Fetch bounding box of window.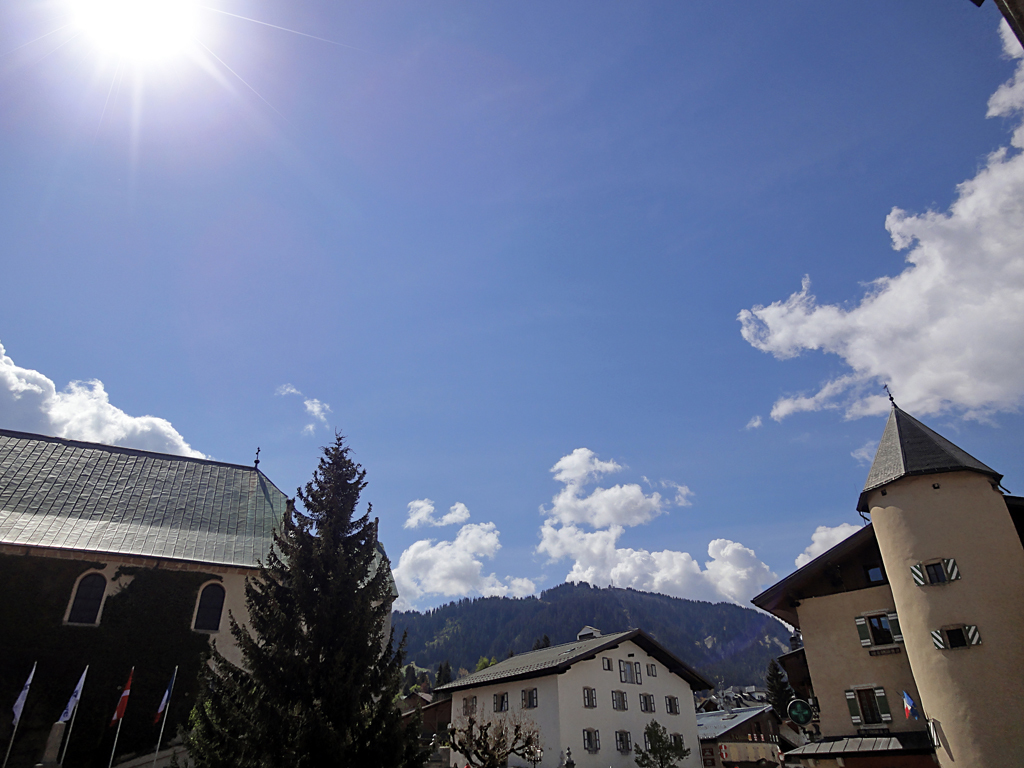
Bbox: x1=465, y1=699, x2=480, y2=715.
